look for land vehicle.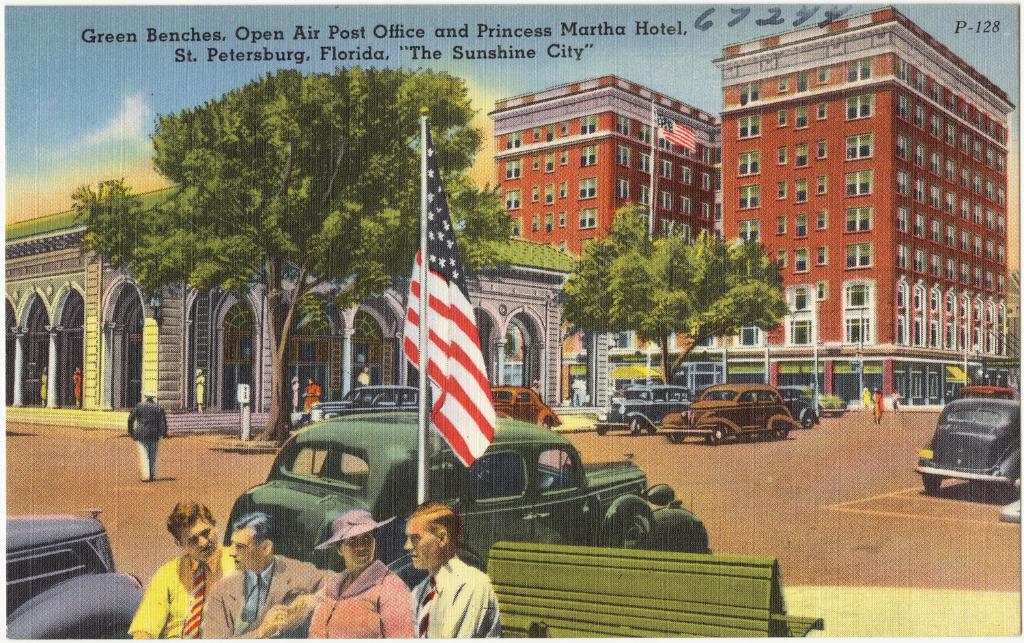
Found: <bbox>963, 376, 1014, 396</bbox>.
